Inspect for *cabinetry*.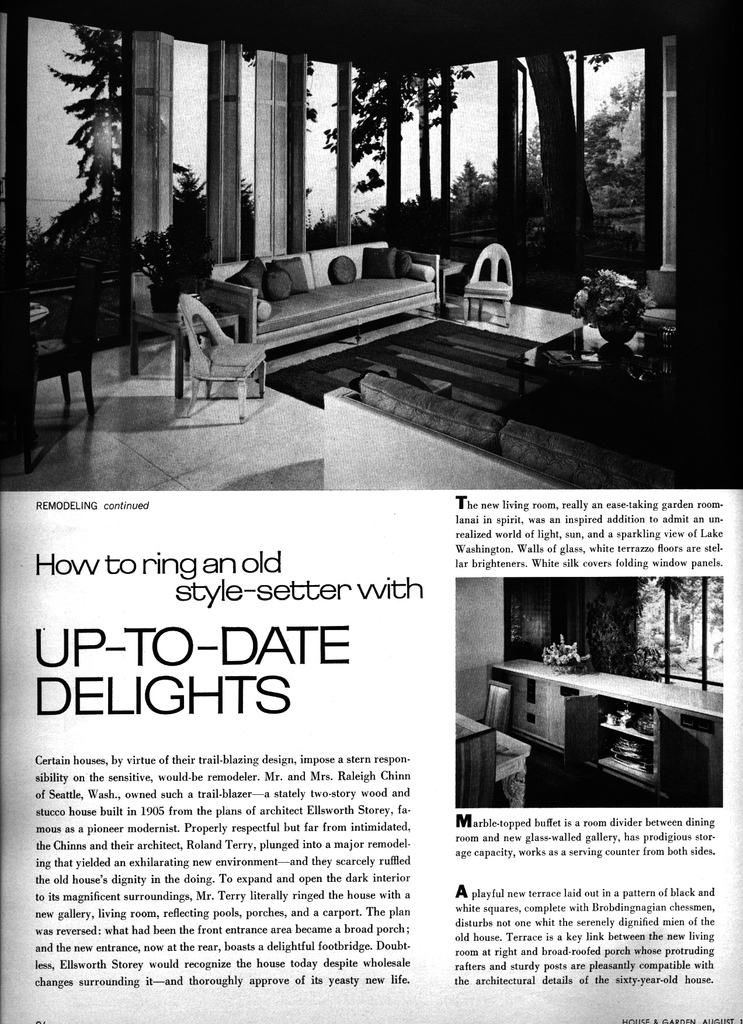
Inspection: 476,636,724,803.
